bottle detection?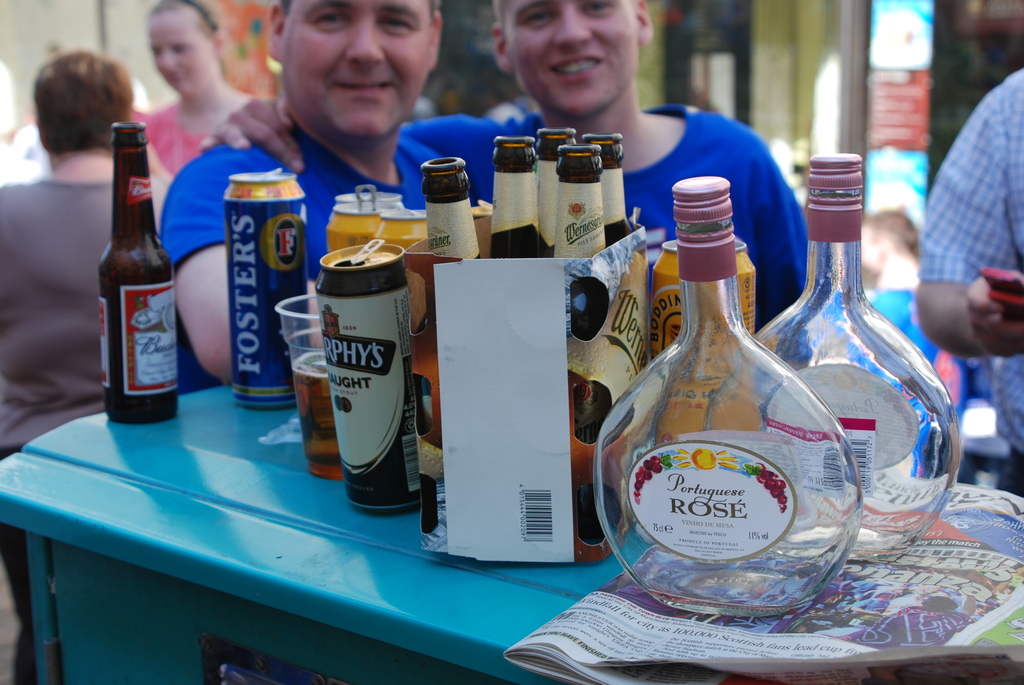
531 130 577 264
